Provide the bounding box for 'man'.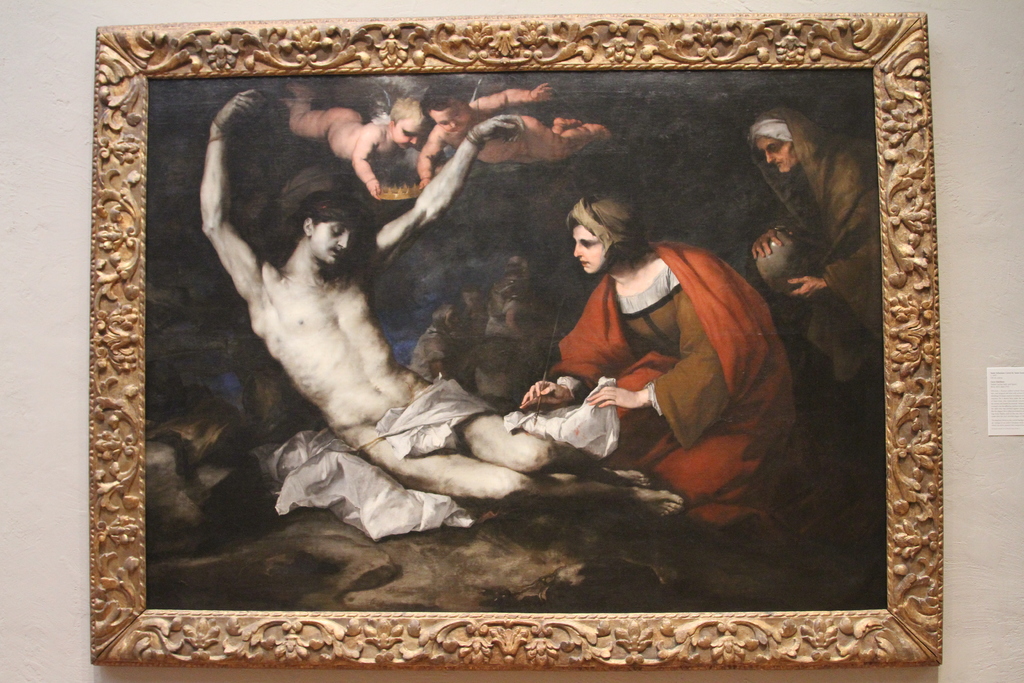
196, 87, 685, 516.
